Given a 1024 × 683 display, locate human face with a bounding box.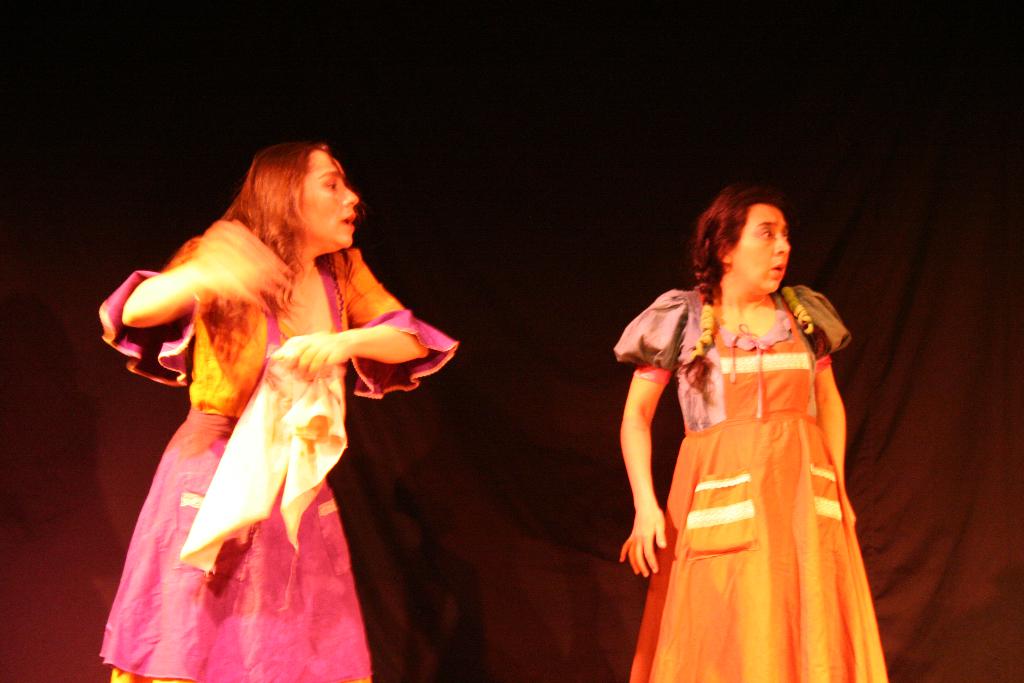
Located: l=725, t=195, r=803, b=290.
